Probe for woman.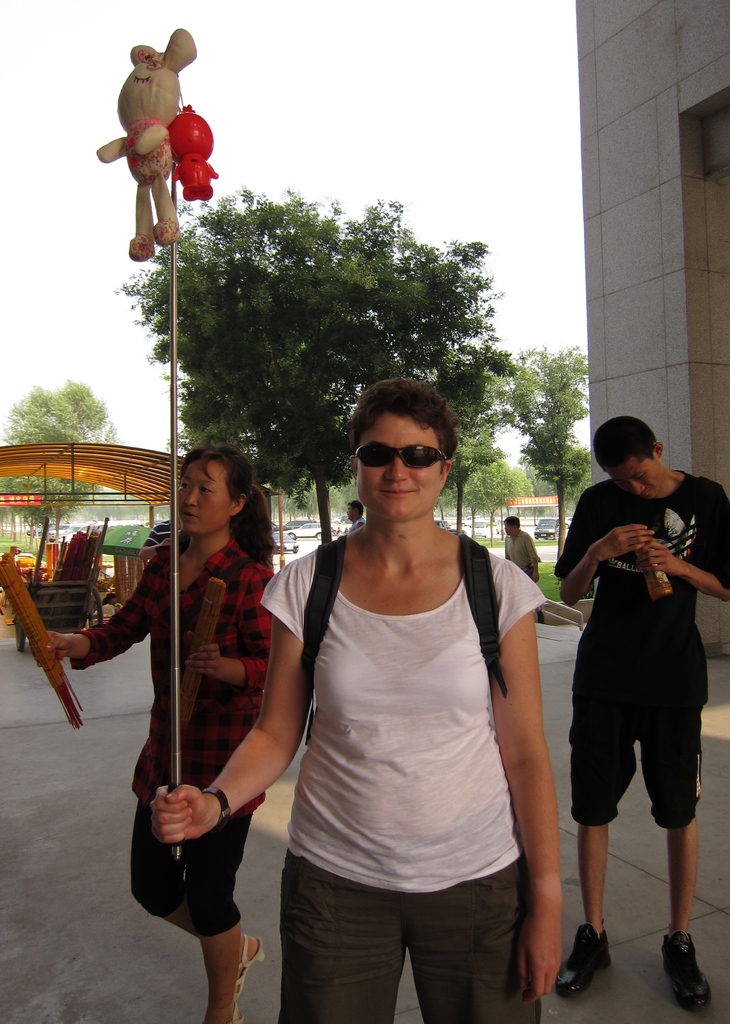
Probe result: bbox=[246, 385, 566, 1023].
